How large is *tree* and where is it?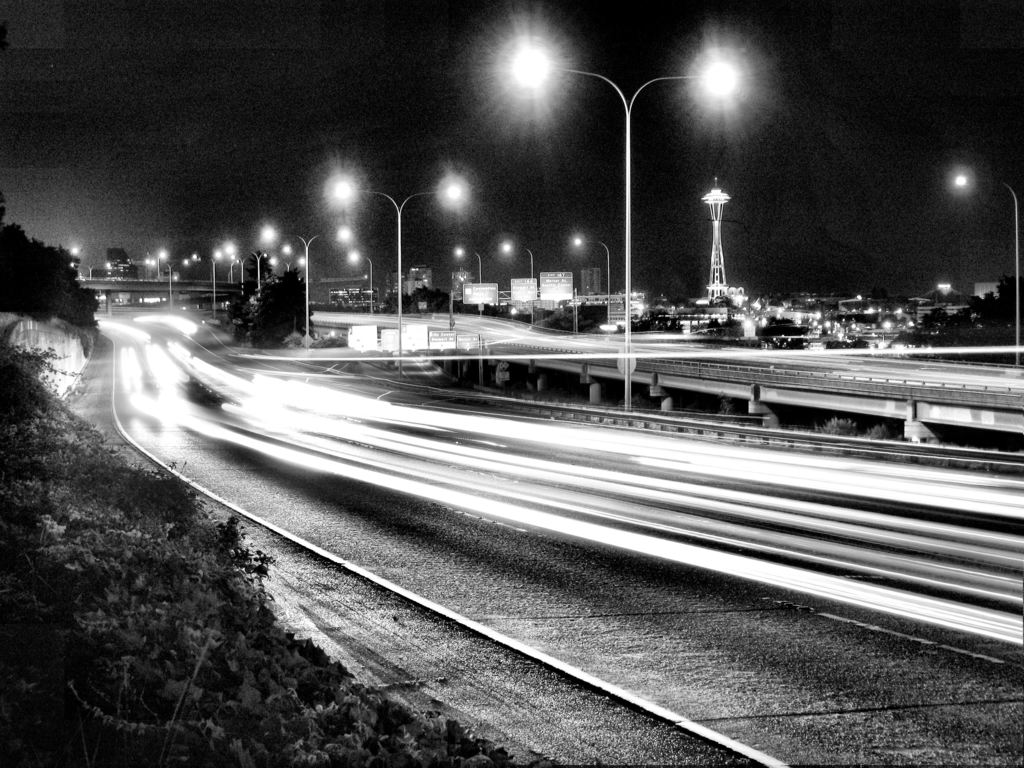
Bounding box: [821, 336, 874, 349].
